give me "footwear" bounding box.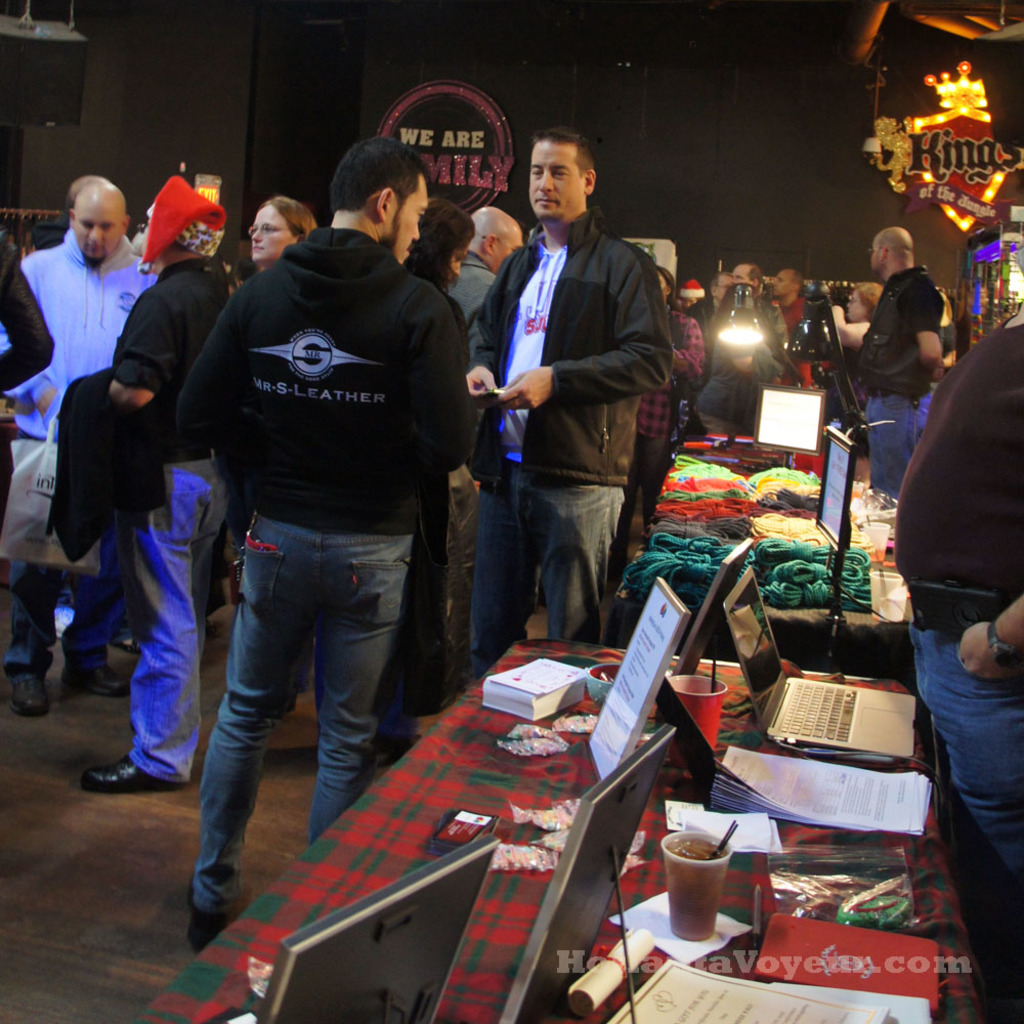
crop(11, 672, 54, 719).
